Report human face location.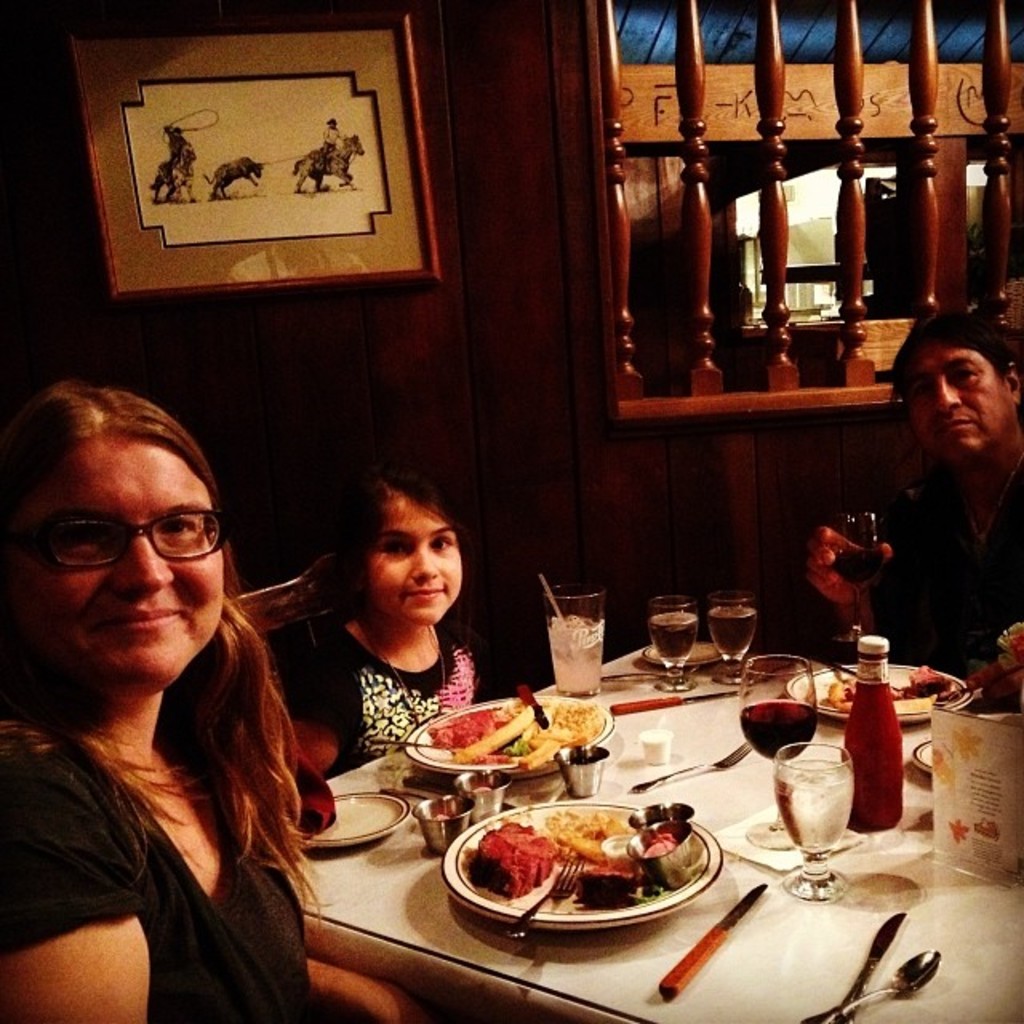
Report: 906/350/1011/453.
